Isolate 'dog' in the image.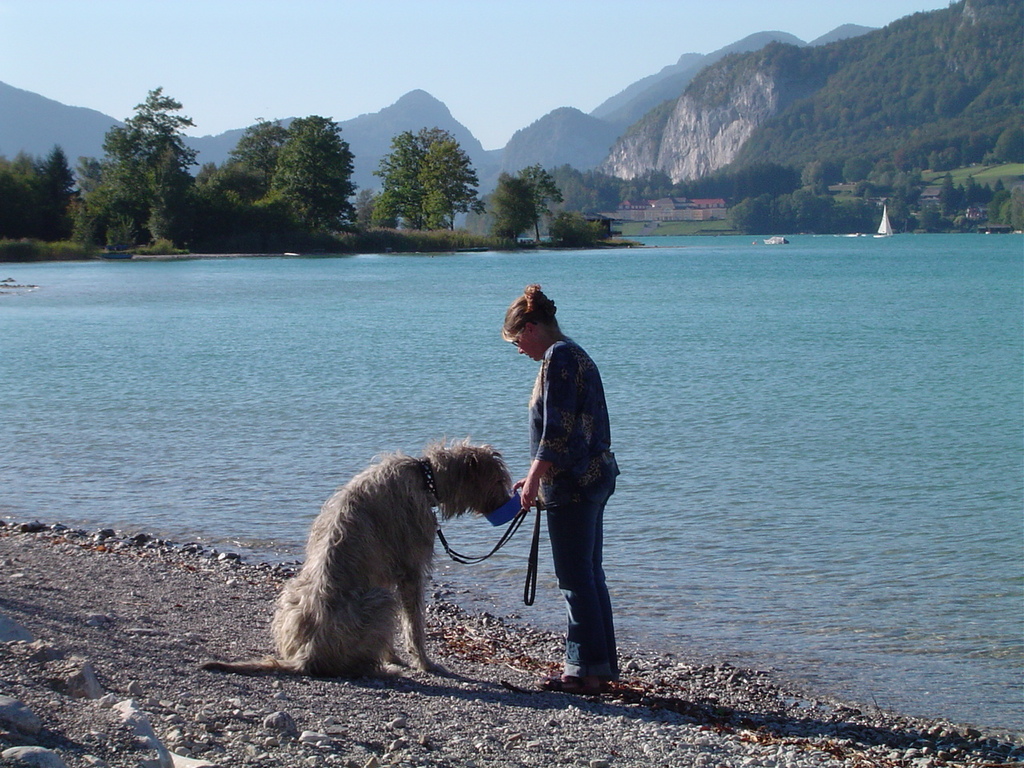
Isolated region: box=[198, 437, 514, 673].
